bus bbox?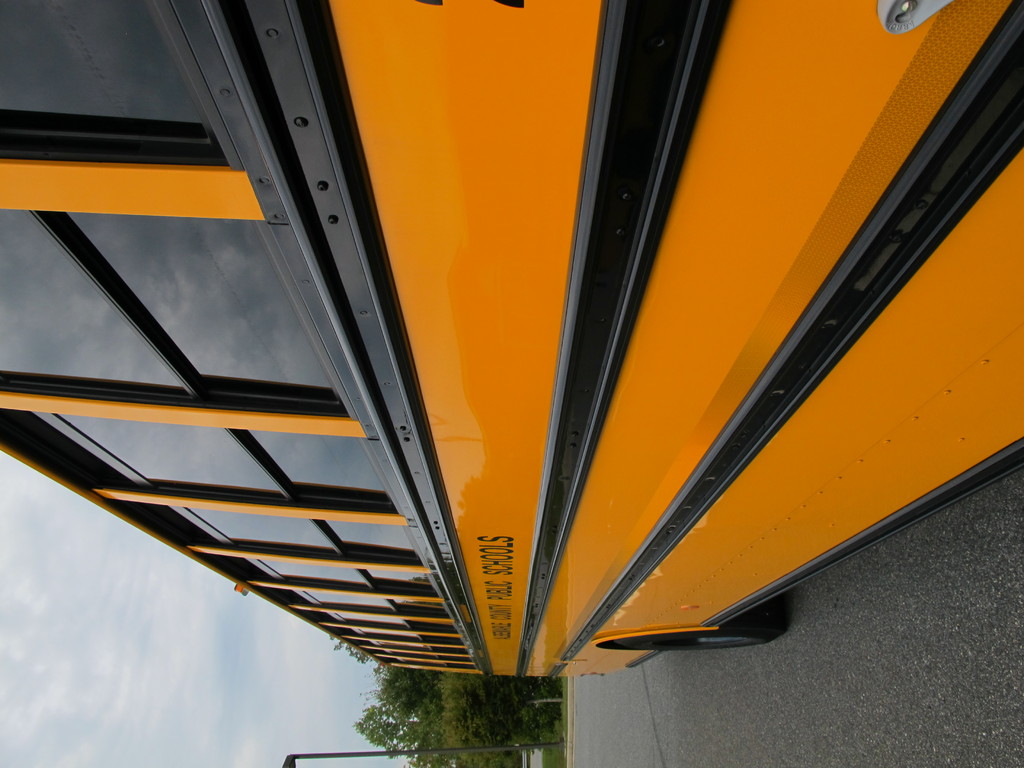
region(0, 0, 1023, 676)
